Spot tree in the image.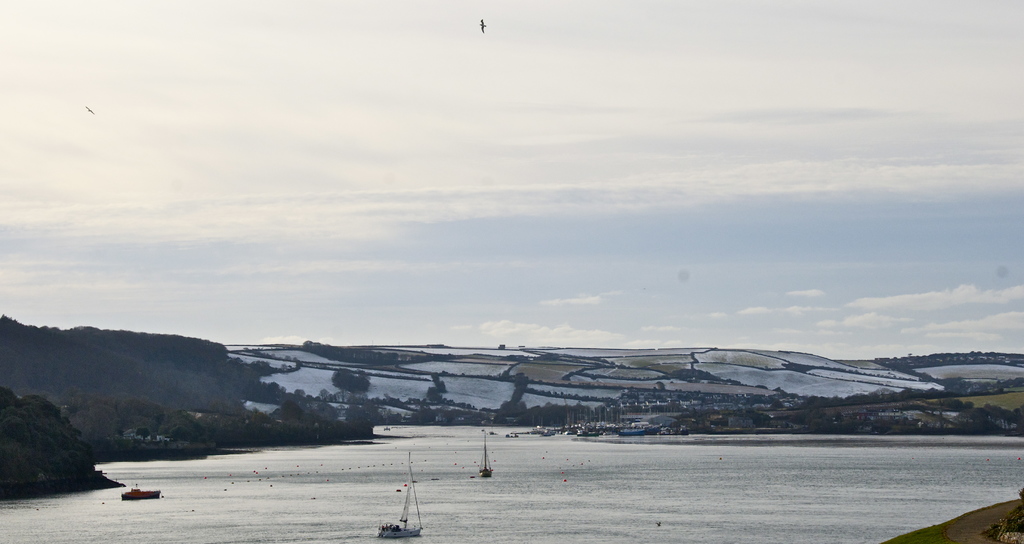
tree found at Rect(303, 336, 430, 372).
